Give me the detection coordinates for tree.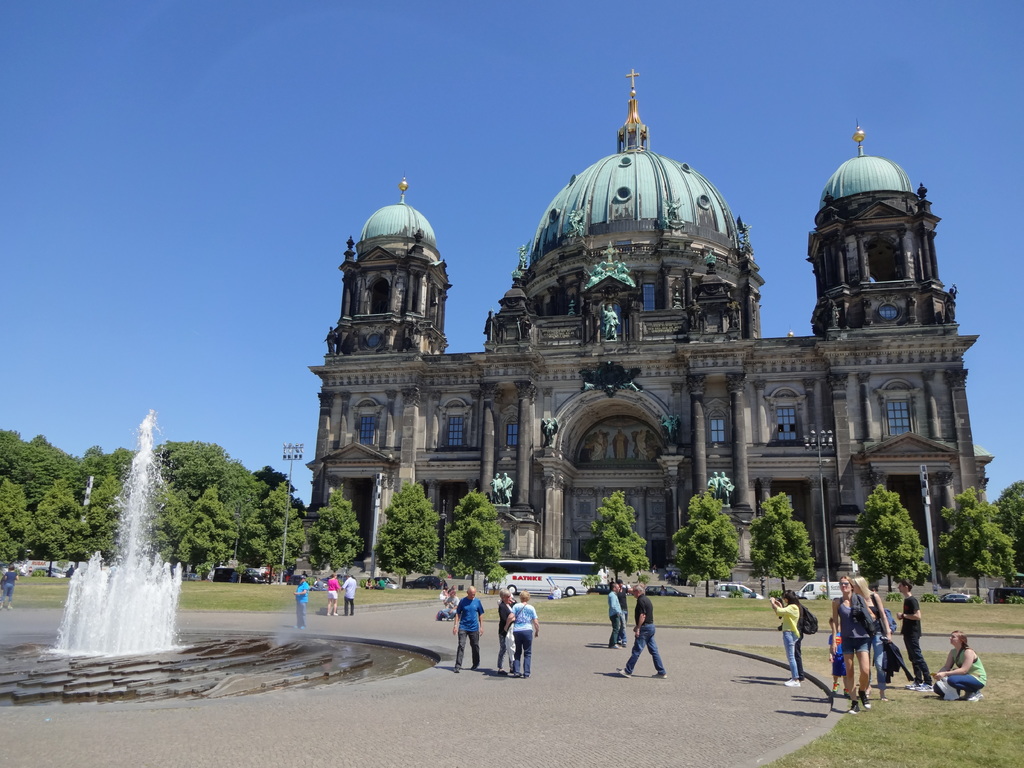
box=[996, 473, 1023, 552].
